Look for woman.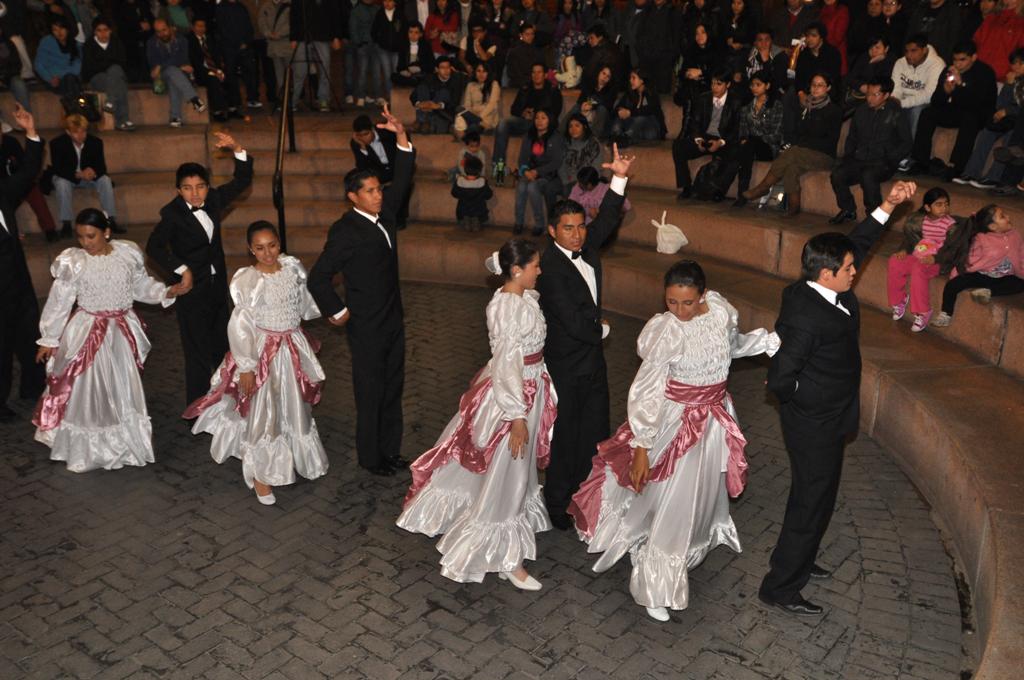
Found: BBox(743, 69, 840, 225).
